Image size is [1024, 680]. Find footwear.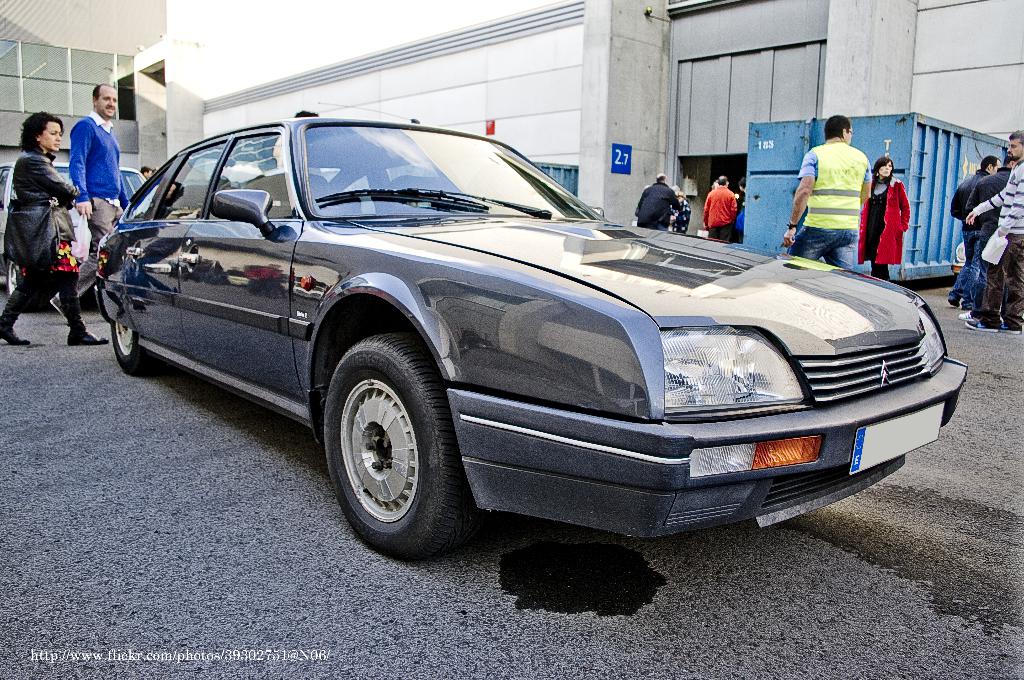
select_region(65, 324, 115, 346).
